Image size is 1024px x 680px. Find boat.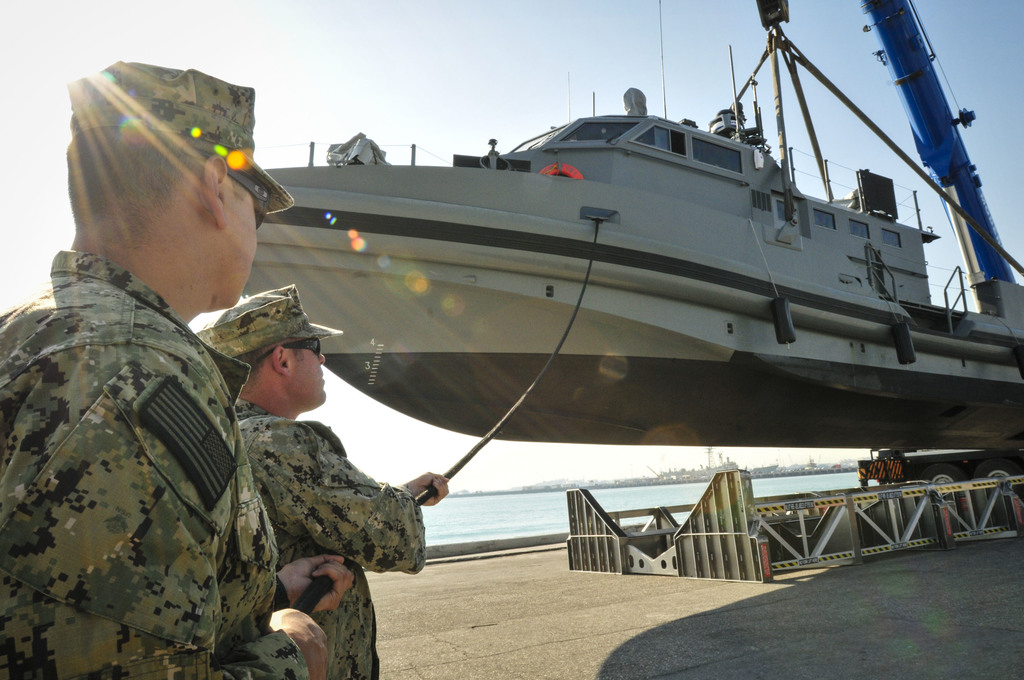
(left=232, top=1, right=1022, bottom=494).
